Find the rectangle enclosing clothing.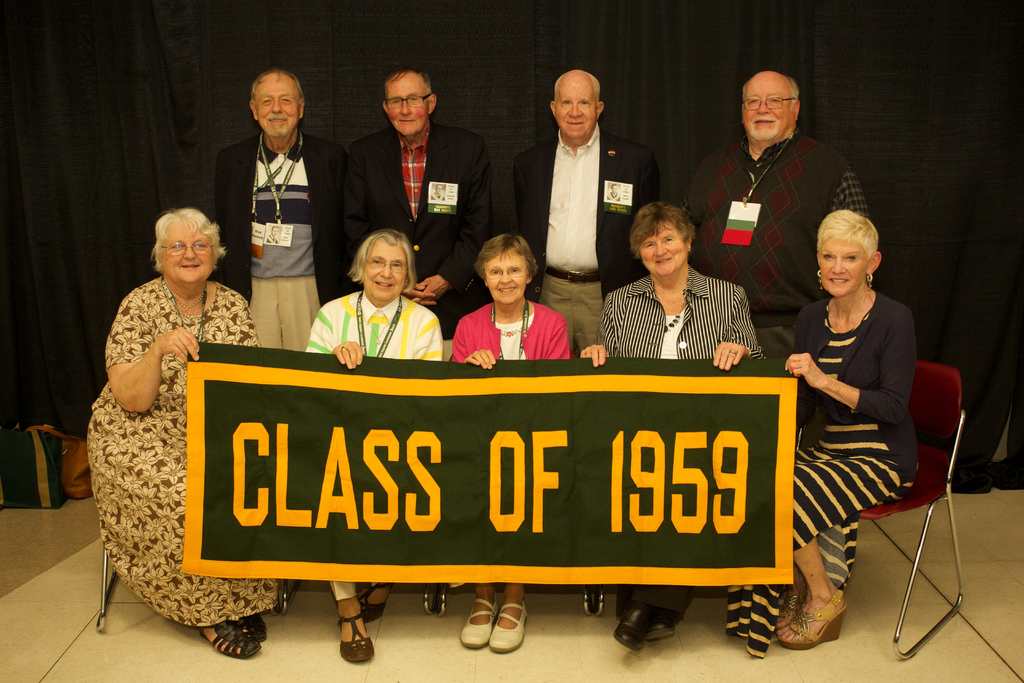
crop(301, 286, 442, 360).
